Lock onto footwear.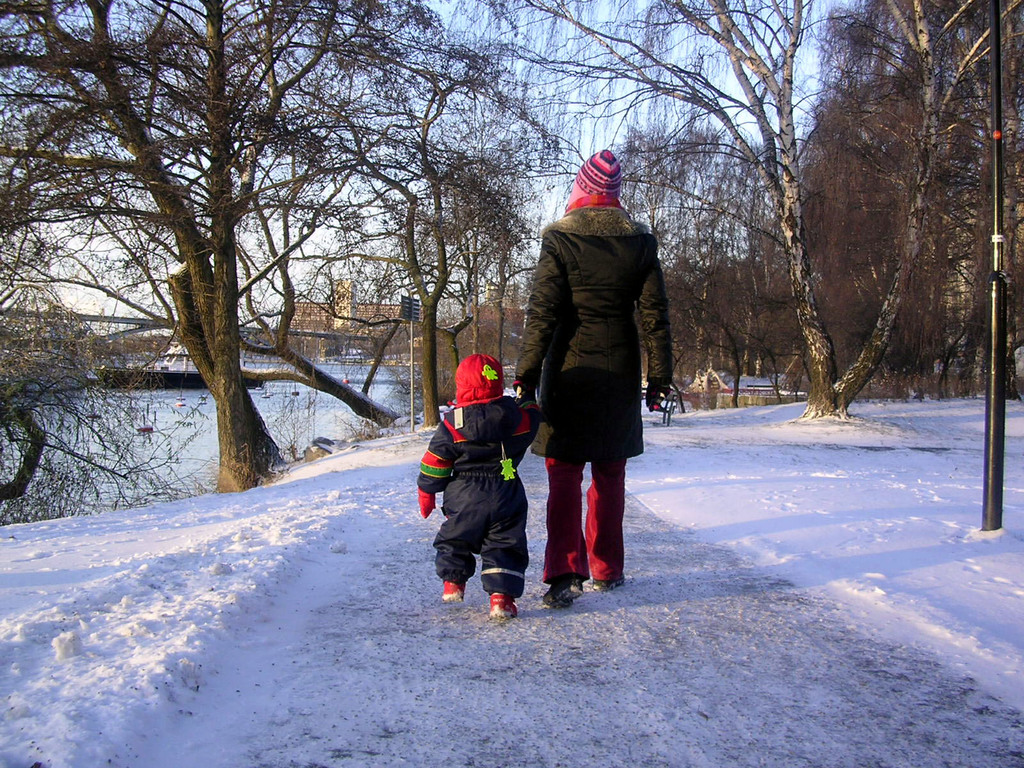
Locked: (543, 577, 588, 611).
